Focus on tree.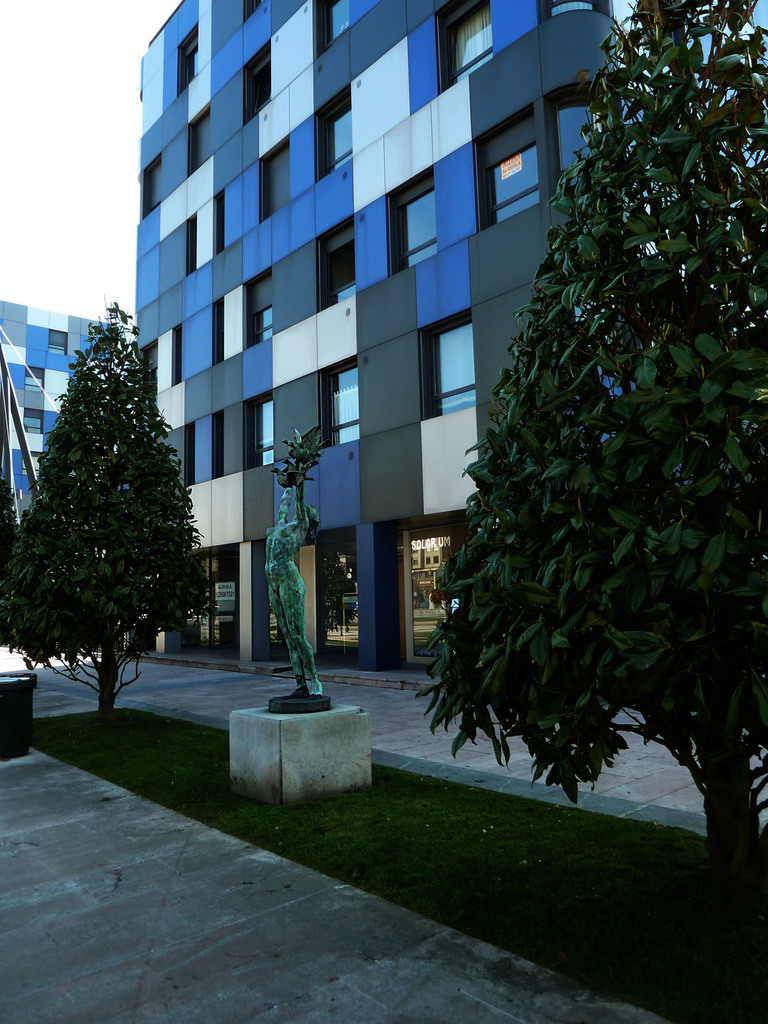
Focused at region(424, 19, 753, 820).
